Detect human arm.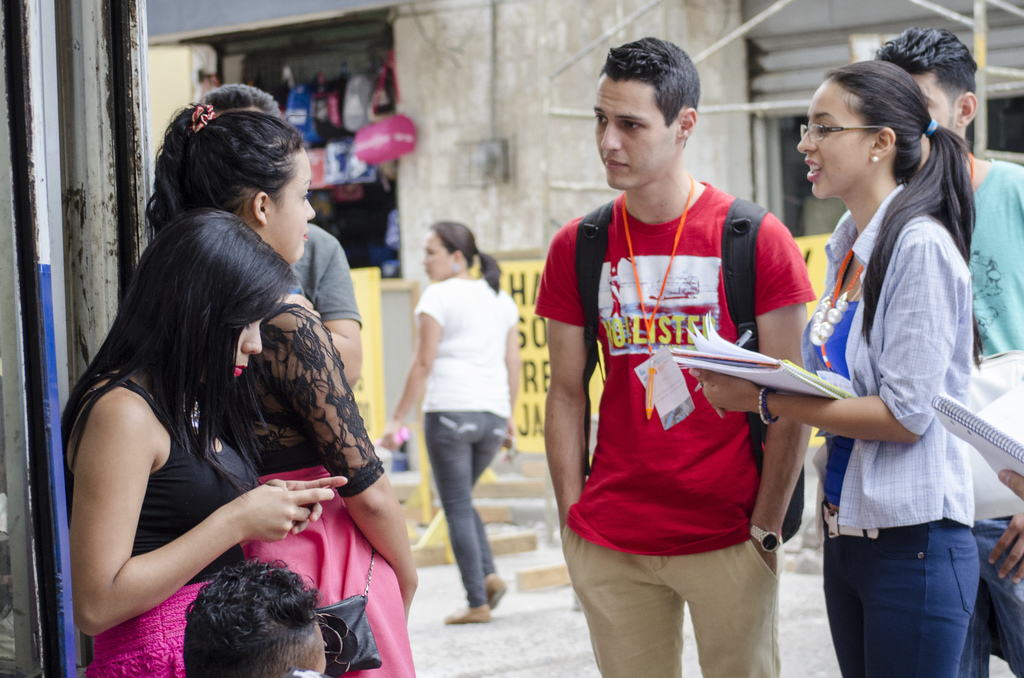
Detected at {"left": 532, "top": 223, "right": 604, "bottom": 540}.
